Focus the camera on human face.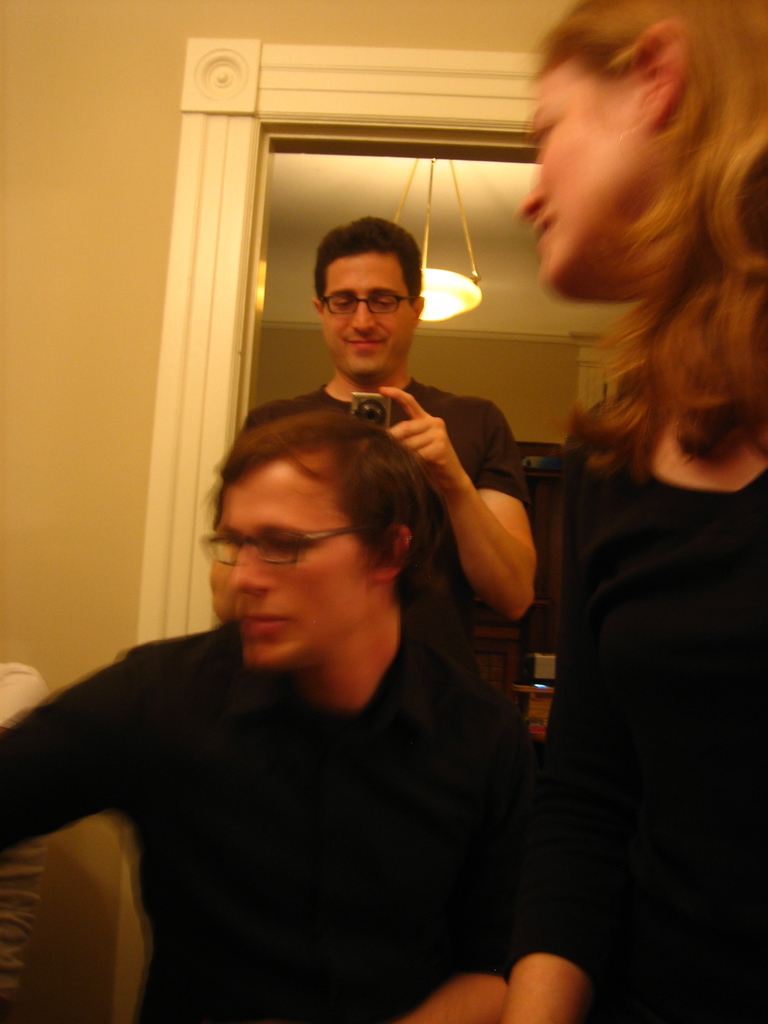
Focus region: [511, 66, 644, 295].
